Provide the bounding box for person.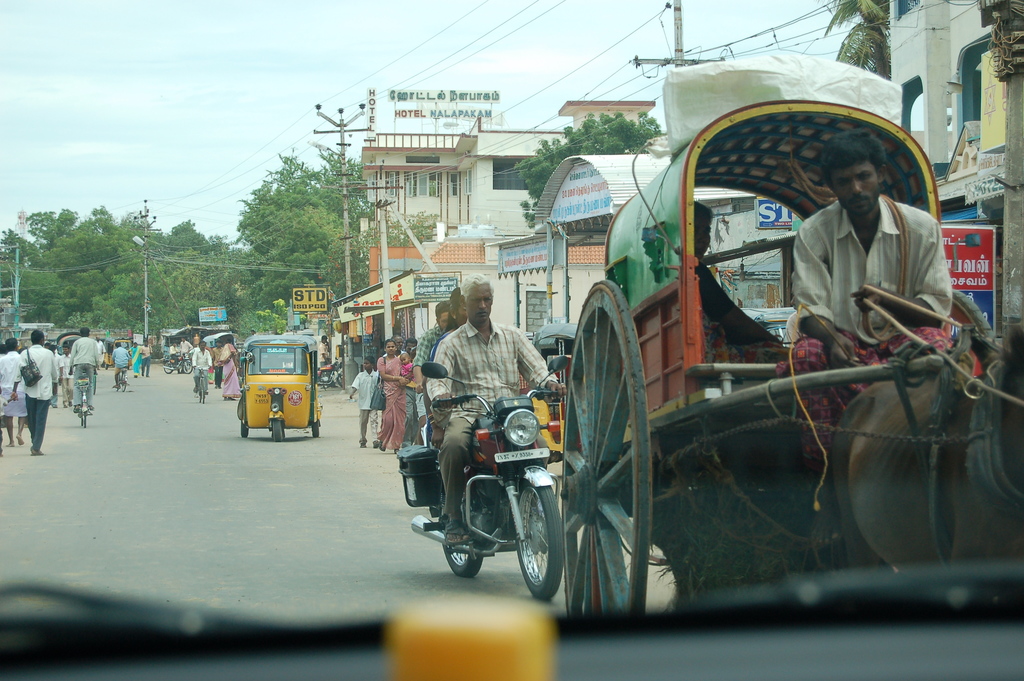
(180, 334, 190, 363).
